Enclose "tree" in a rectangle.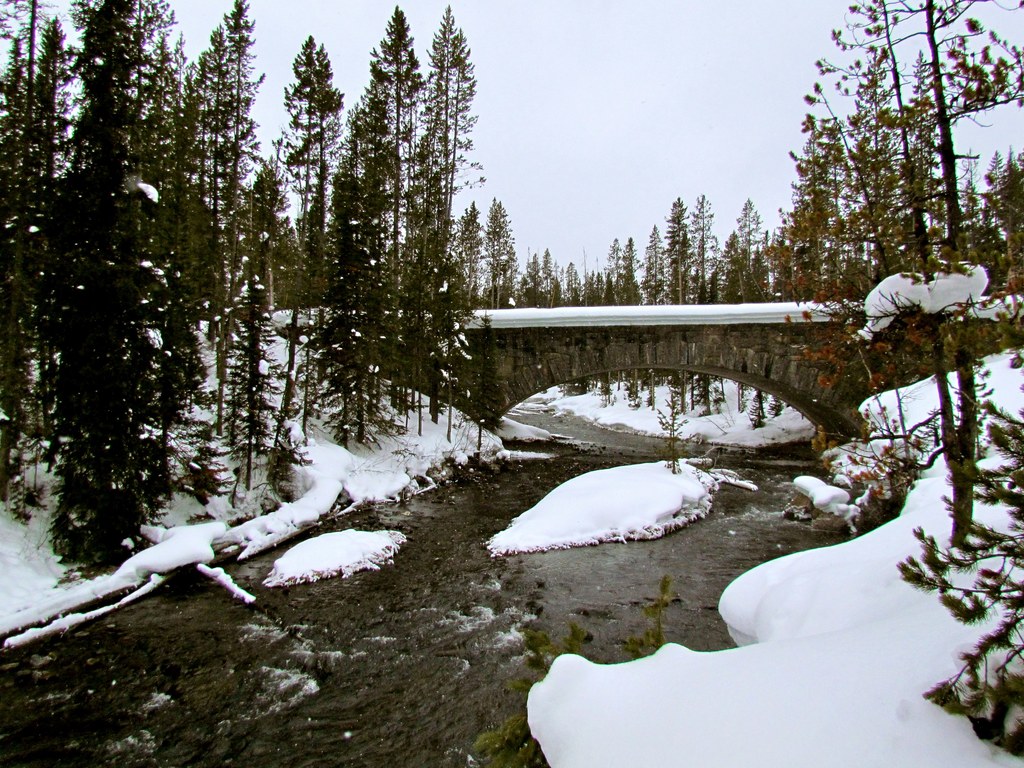
{"left": 252, "top": 28, "right": 340, "bottom": 380}.
